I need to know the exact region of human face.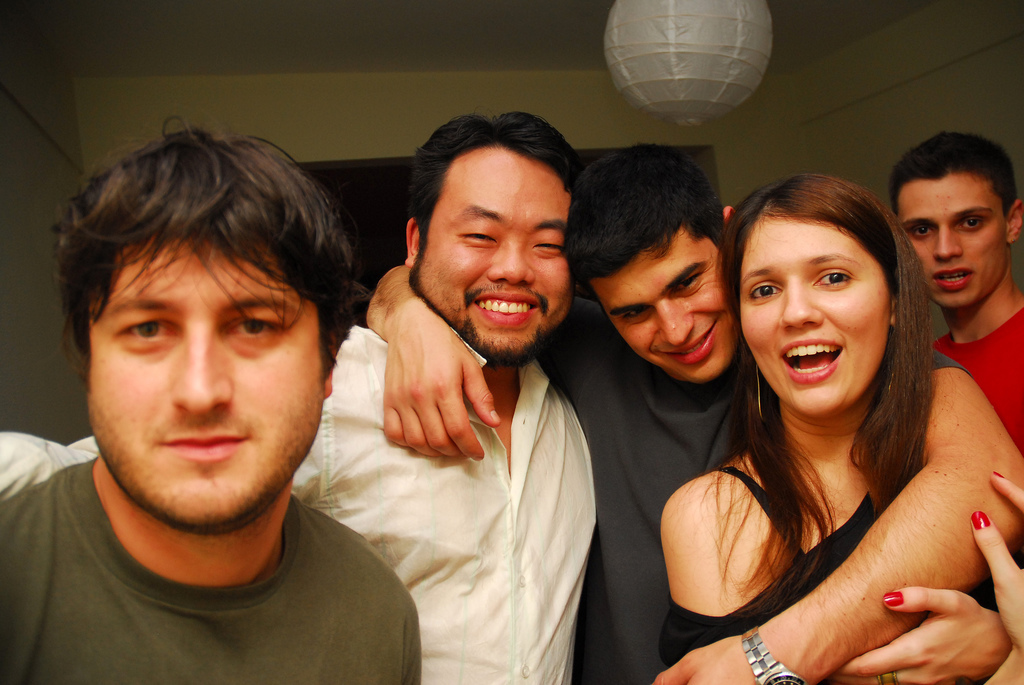
Region: locate(595, 235, 740, 385).
